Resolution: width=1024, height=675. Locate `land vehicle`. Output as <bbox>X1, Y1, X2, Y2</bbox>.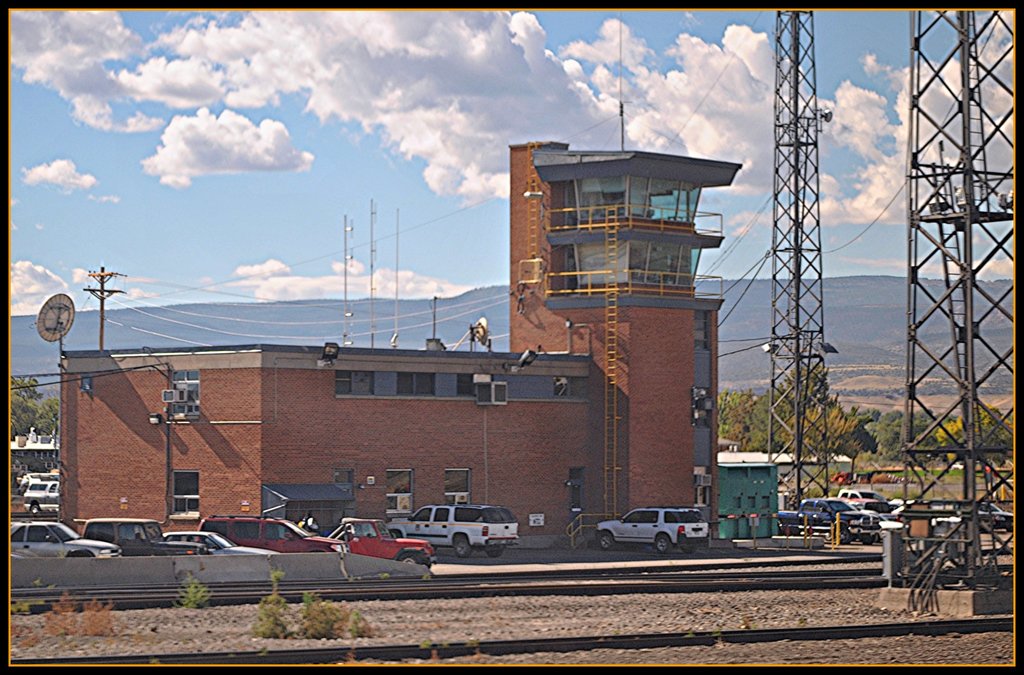
<bbox>10, 522, 123, 562</bbox>.
